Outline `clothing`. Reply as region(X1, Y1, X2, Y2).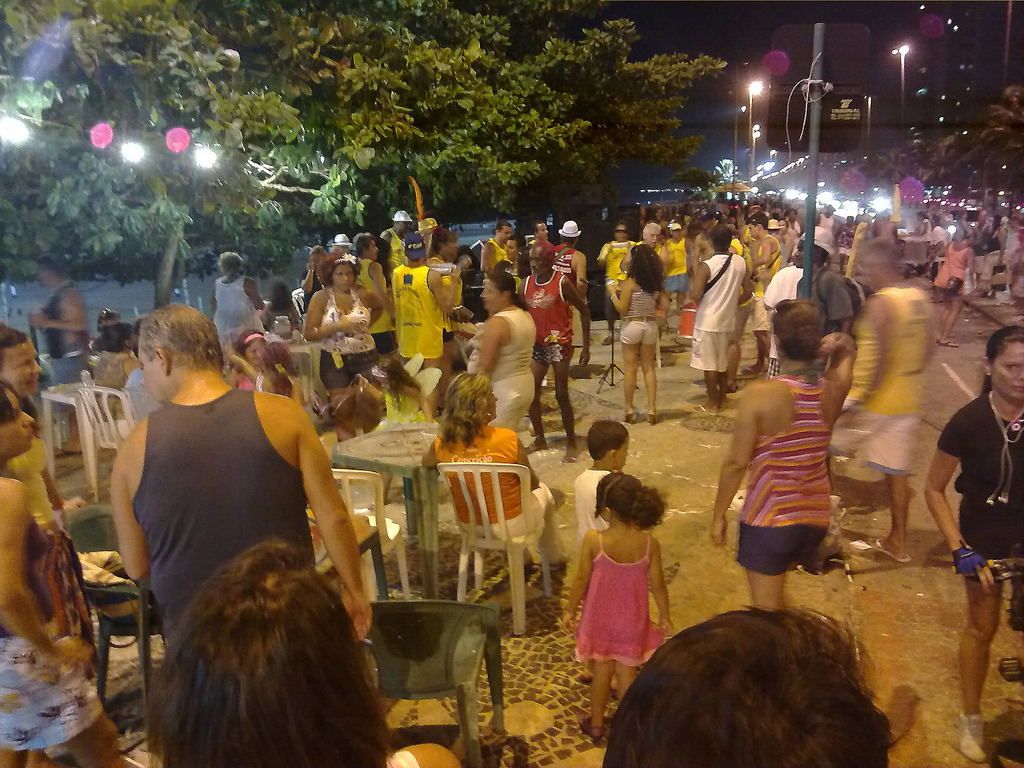
region(297, 271, 316, 318).
